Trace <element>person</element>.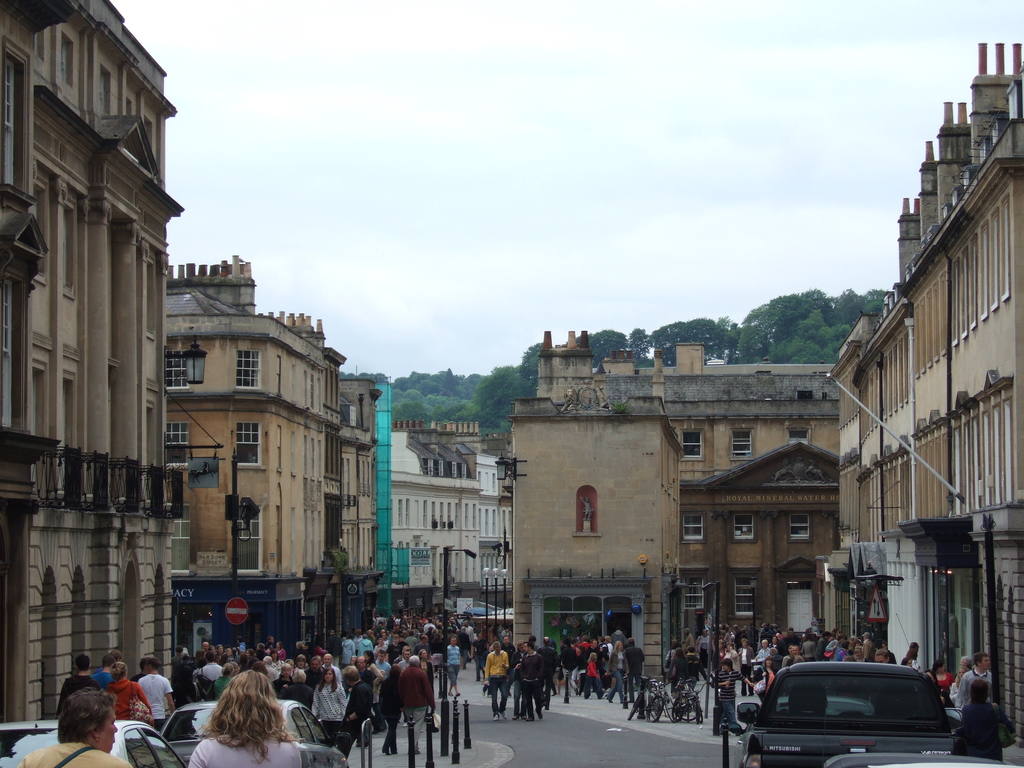
Traced to bbox(49, 648, 104, 715).
